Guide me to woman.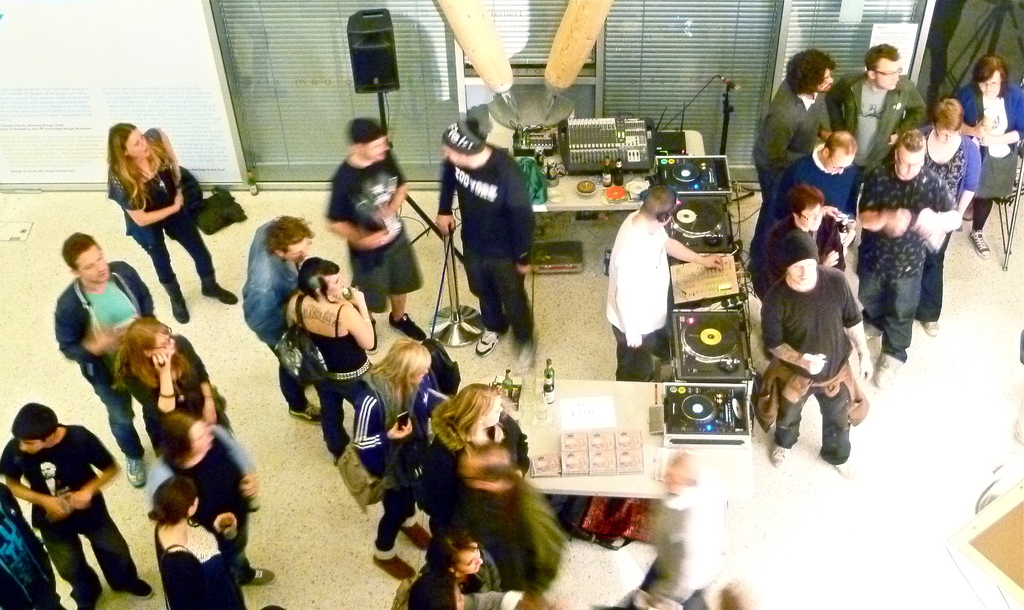
Guidance: l=912, t=91, r=982, b=335.
